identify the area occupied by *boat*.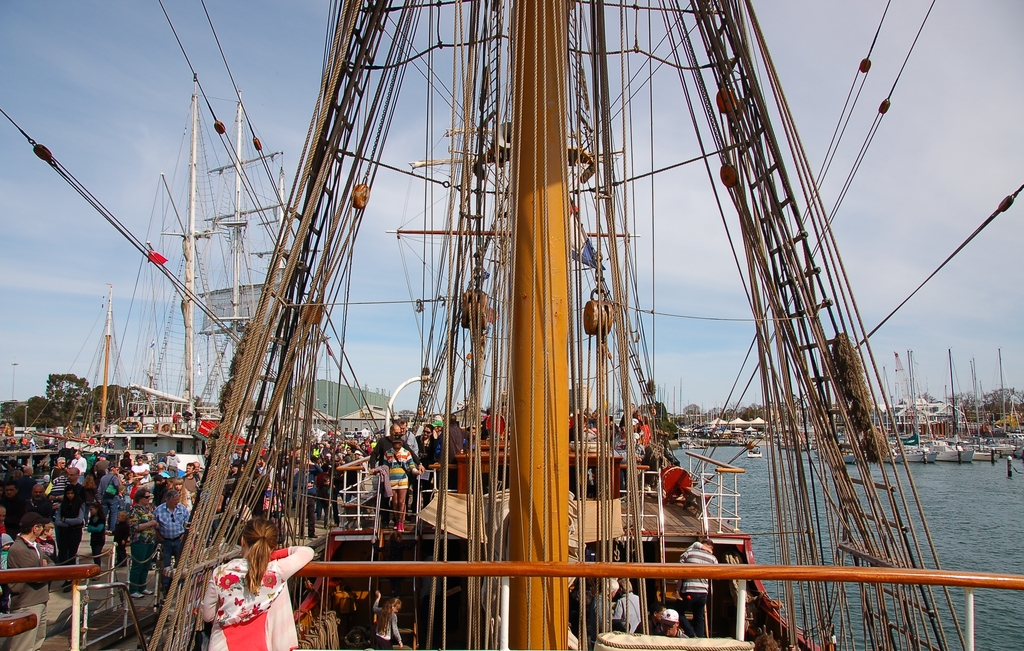
Area: 972:357:1000:463.
